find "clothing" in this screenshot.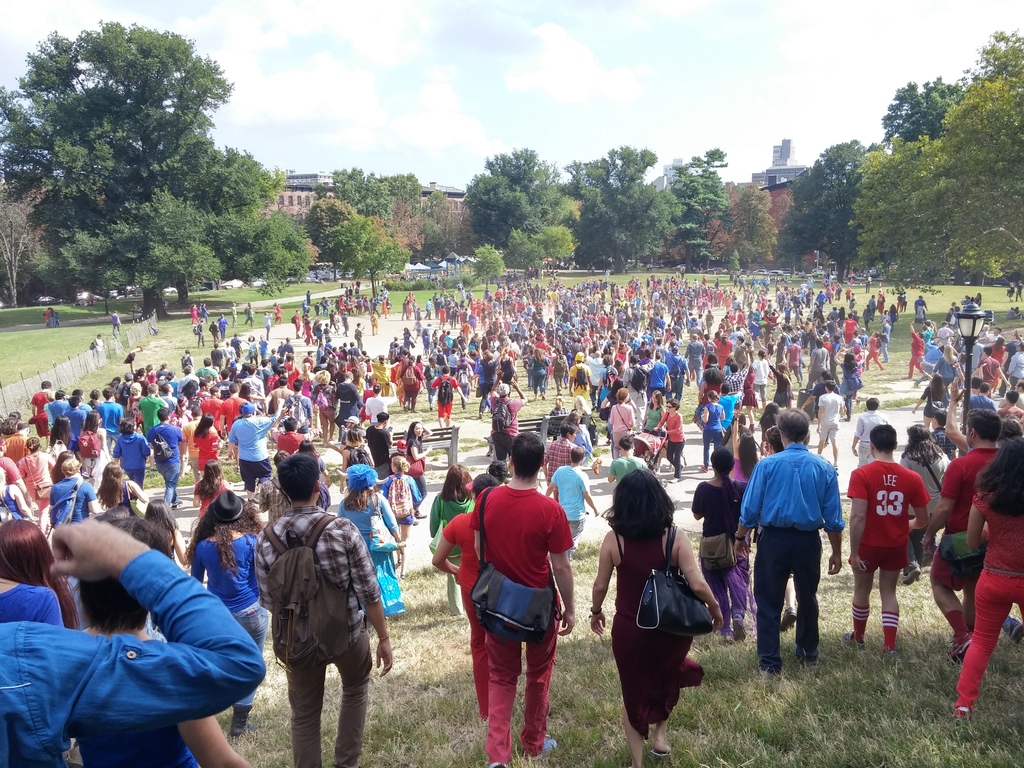
The bounding box for "clothing" is bbox=[956, 483, 1023, 709].
